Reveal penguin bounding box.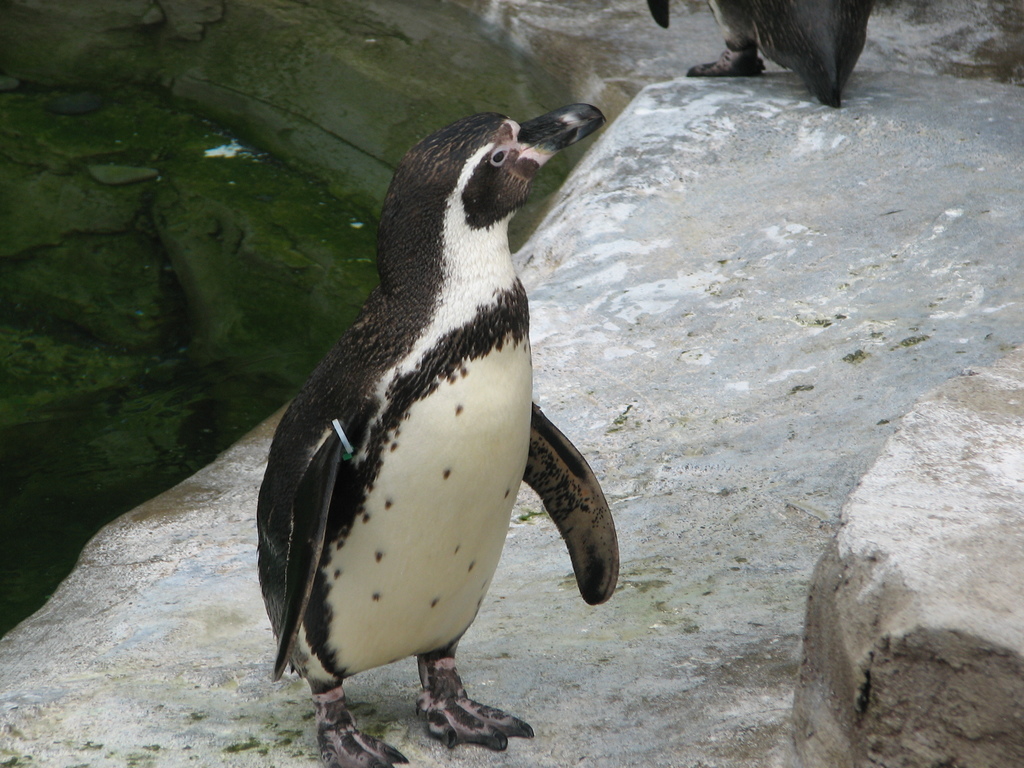
Revealed: 254/102/624/767.
